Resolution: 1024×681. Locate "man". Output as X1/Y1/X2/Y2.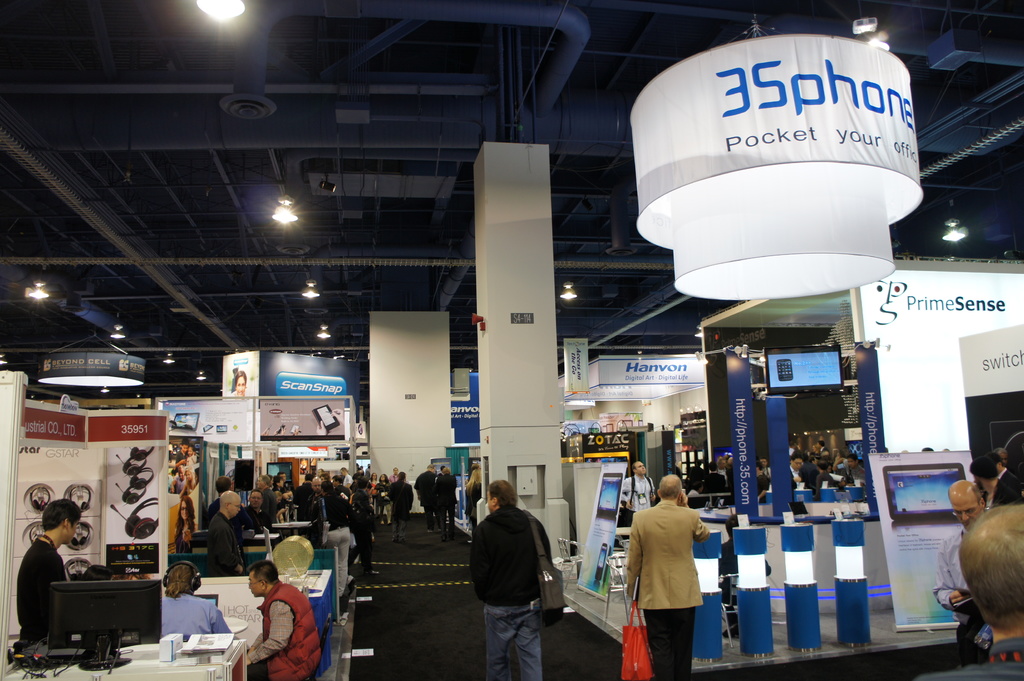
244/559/323/680.
